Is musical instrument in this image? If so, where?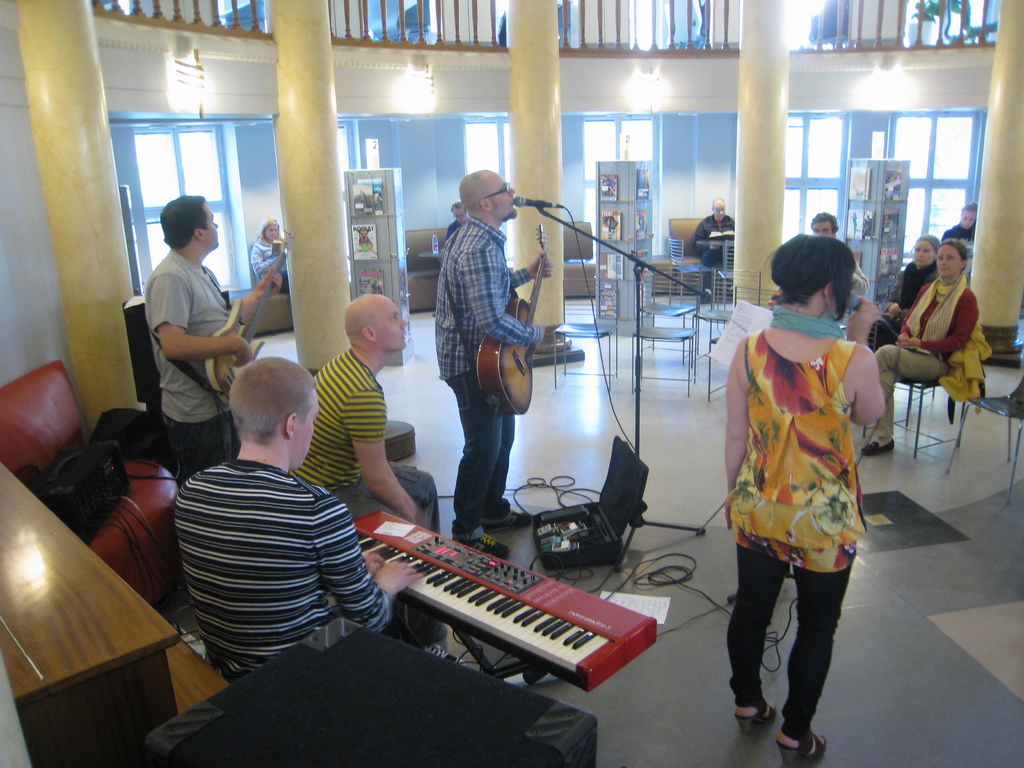
Yes, at bbox=[348, 502, 658, 696].
